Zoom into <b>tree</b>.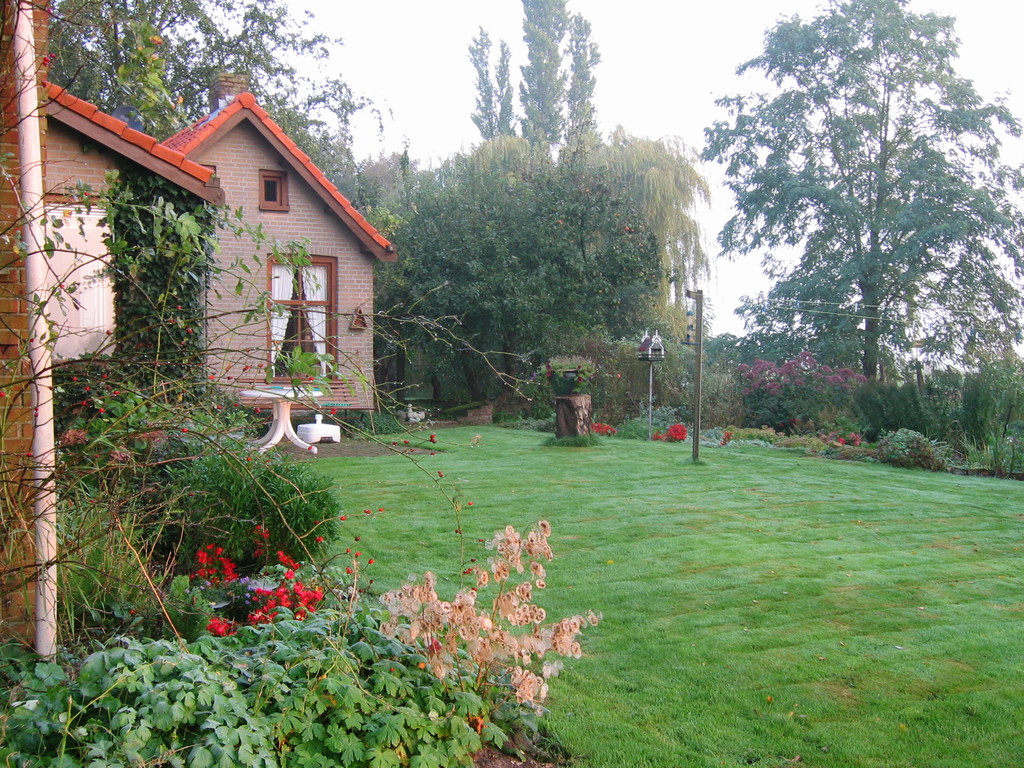
Zoom target: 356:124:710:407.
